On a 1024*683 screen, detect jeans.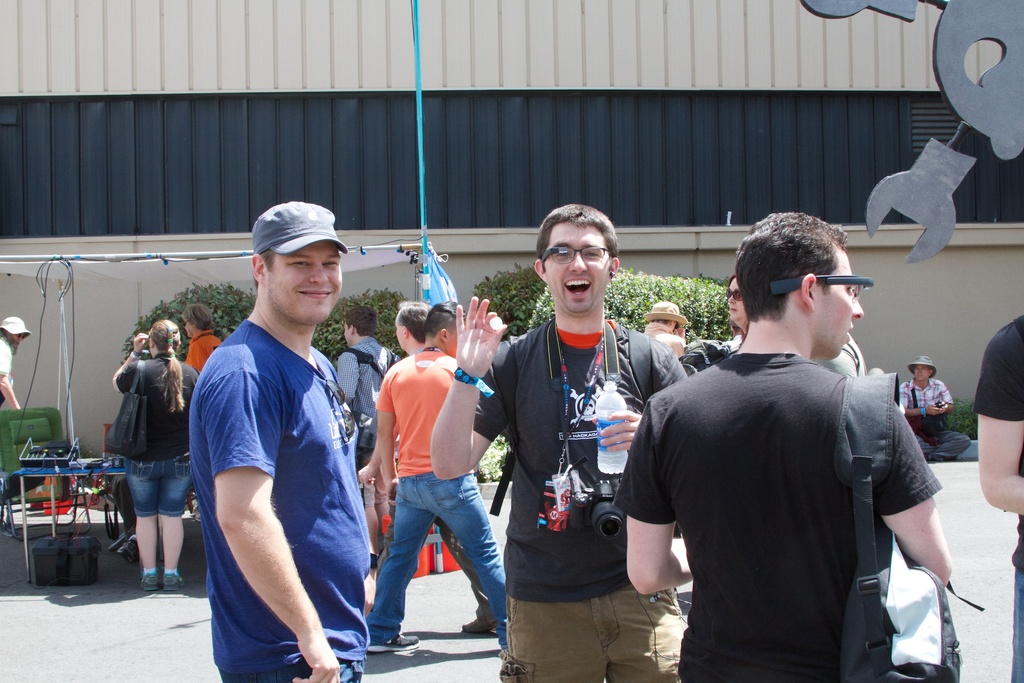
[x1=1014, y1=567, x2=1023, y2=682].
